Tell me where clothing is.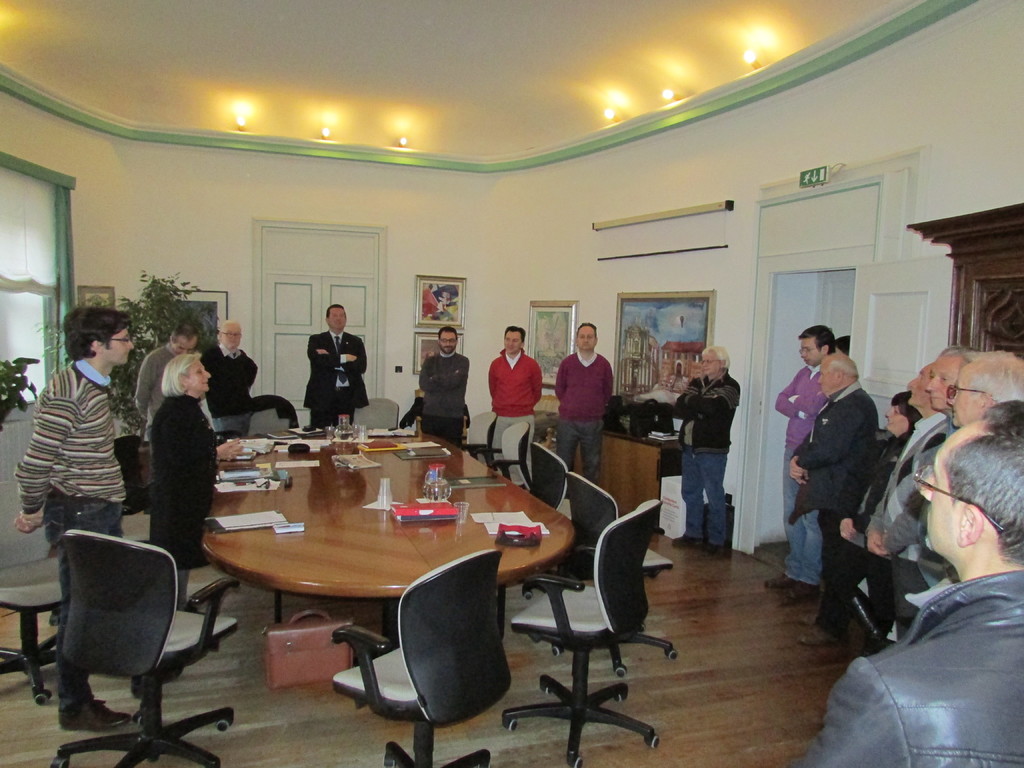
clothing is at bbox(134, 347, 197, 421).
